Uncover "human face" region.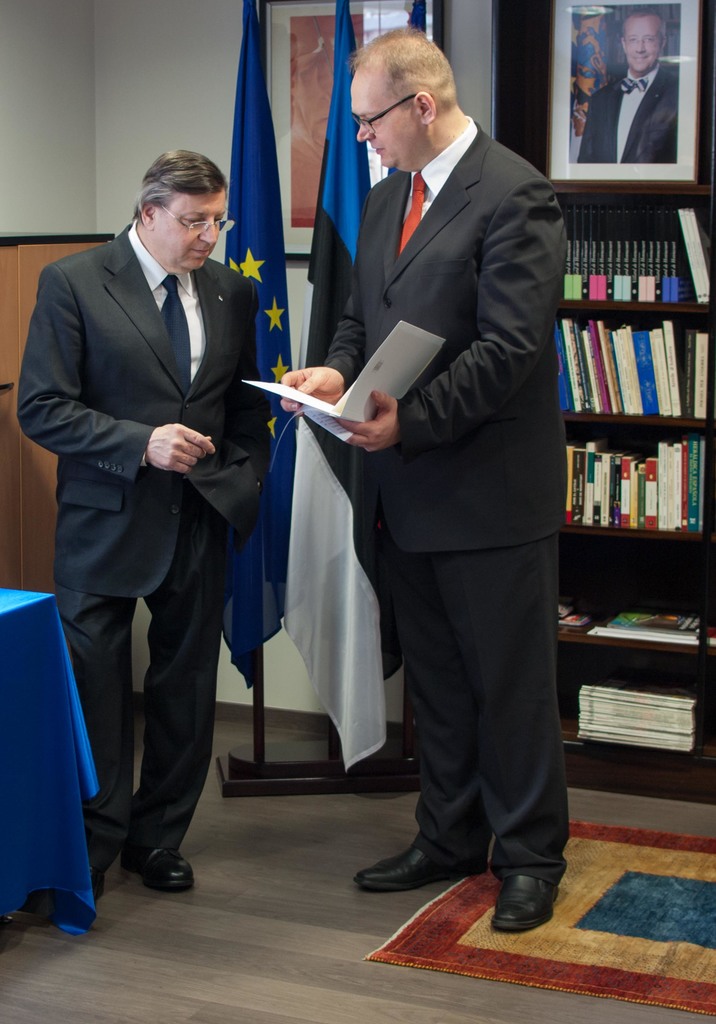
Uncovered: [x1=153, y1=187, x2=227, y2=269].
